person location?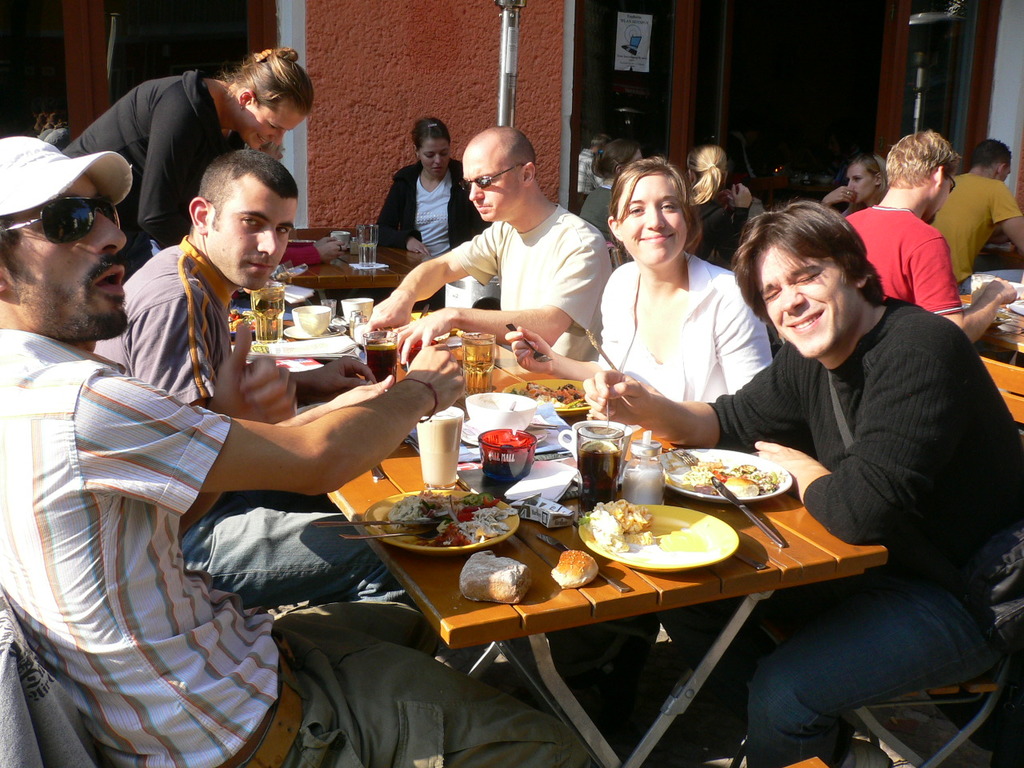
94/144/555/690
